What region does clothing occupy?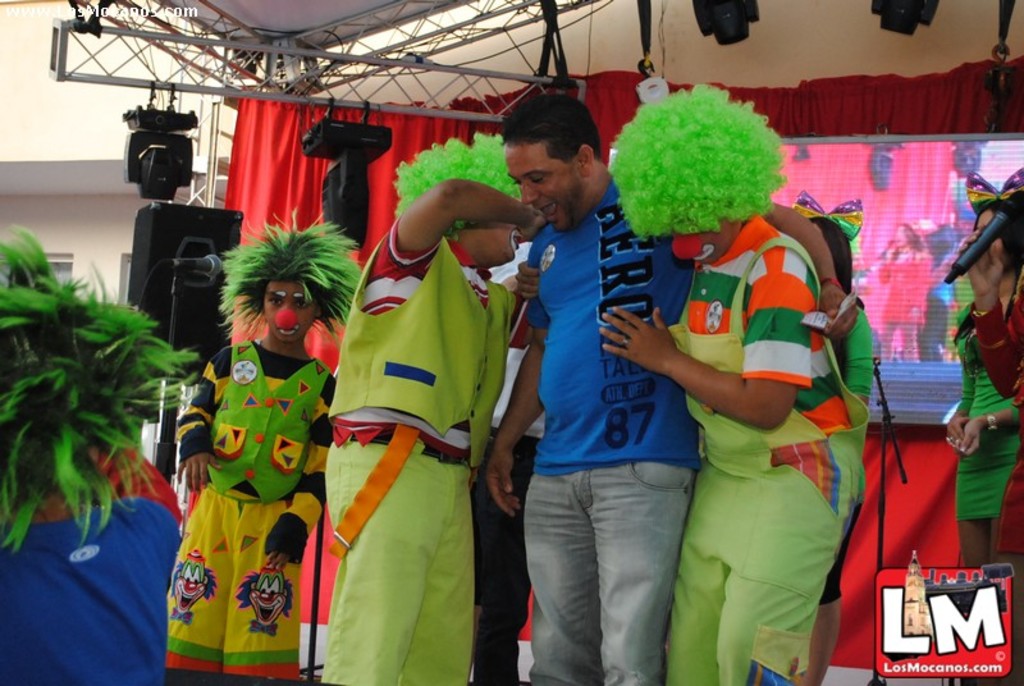
bbox=(96, 453, 186, 514).
